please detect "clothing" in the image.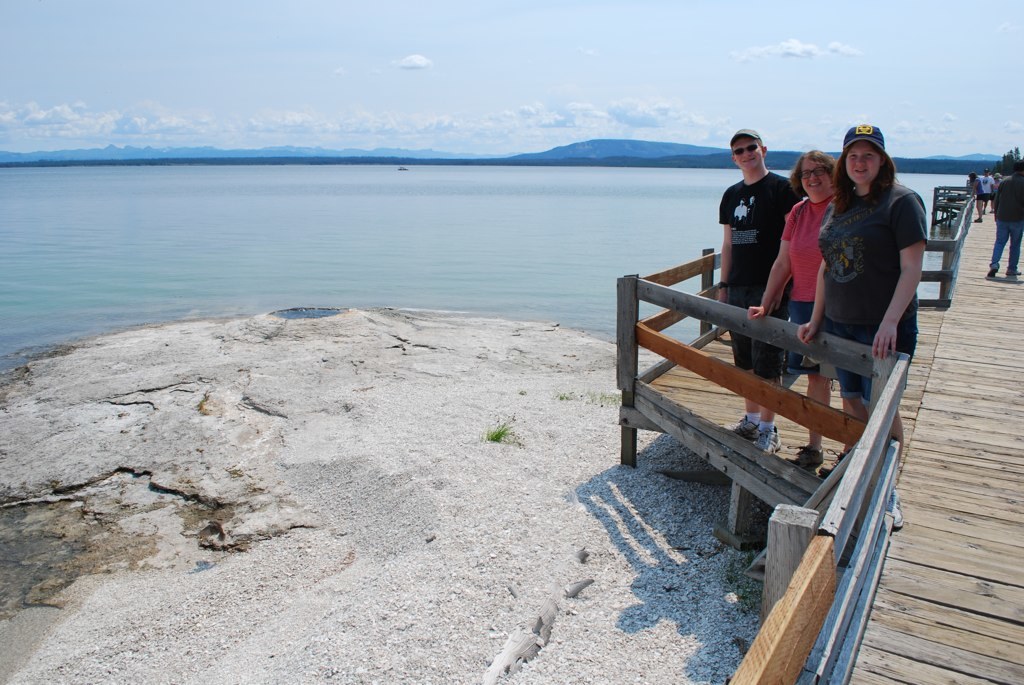
(988,173,1023,271).
